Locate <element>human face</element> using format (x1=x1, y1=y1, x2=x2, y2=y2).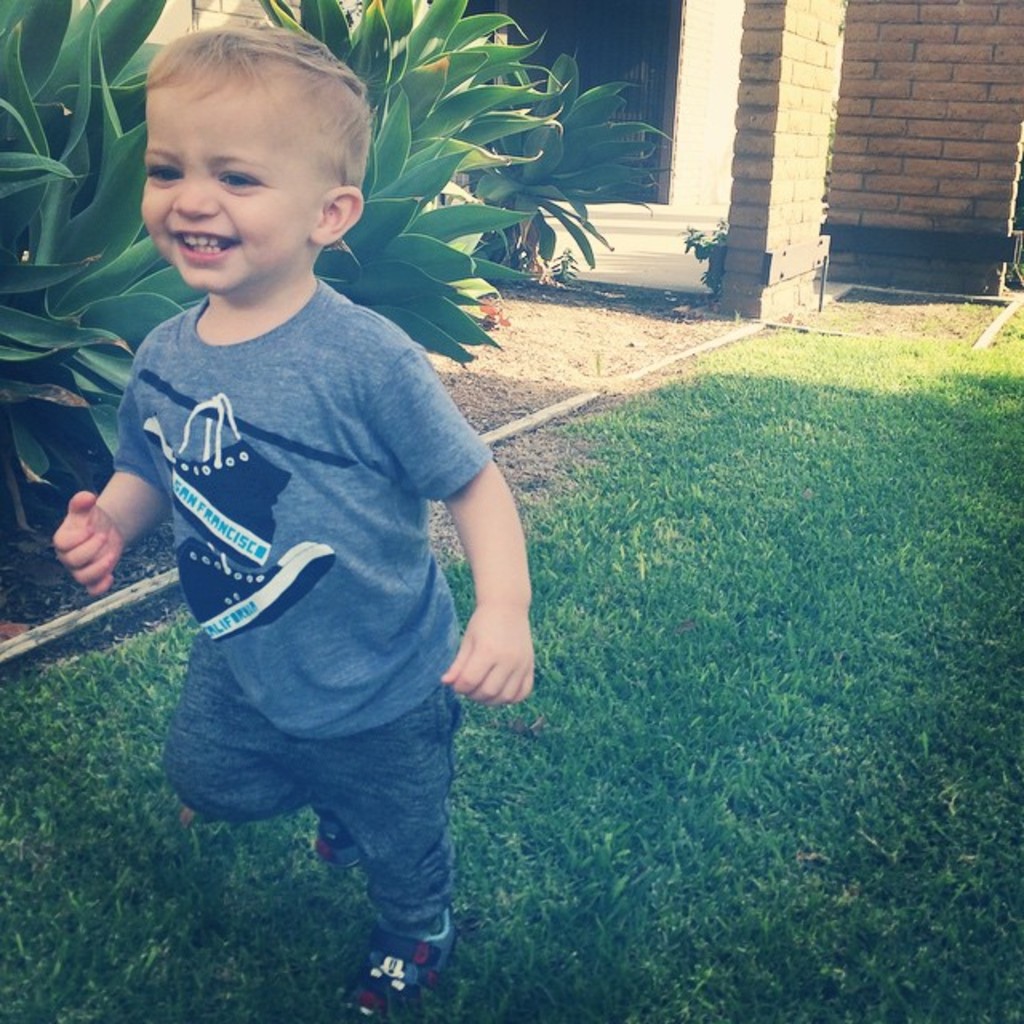
(x1=138, y1=78, x2=331, y2=296).
